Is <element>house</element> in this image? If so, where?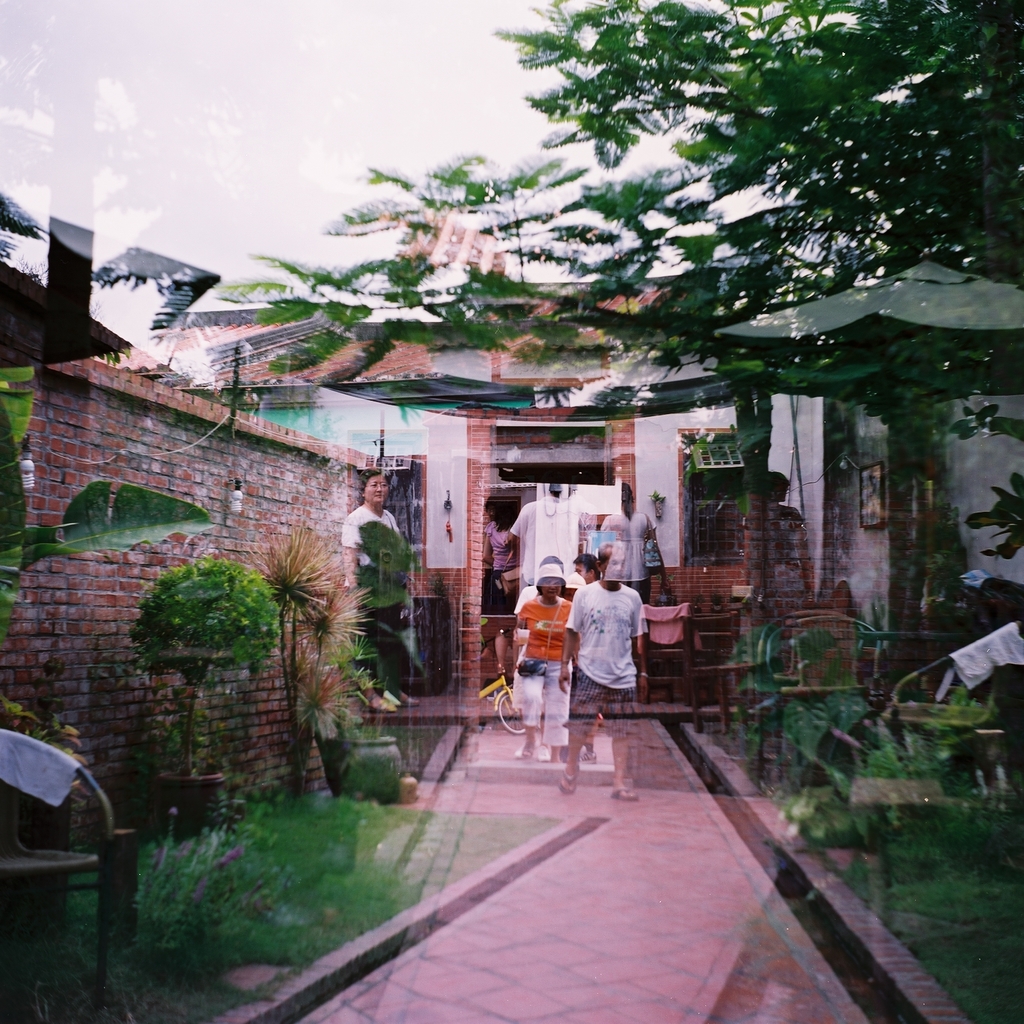
Yes, at {"x1": 149, "y1": 209, "x2": 823, "y2": 727}.
